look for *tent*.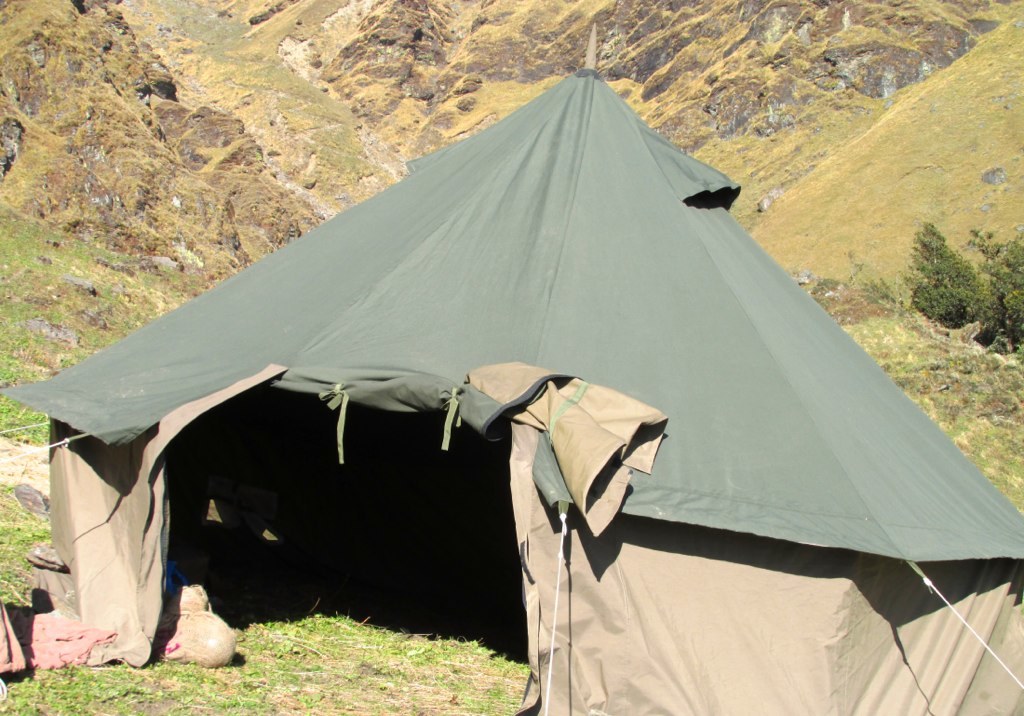
Found: (x1=0, y1=69, x2=1023, y2=708).
